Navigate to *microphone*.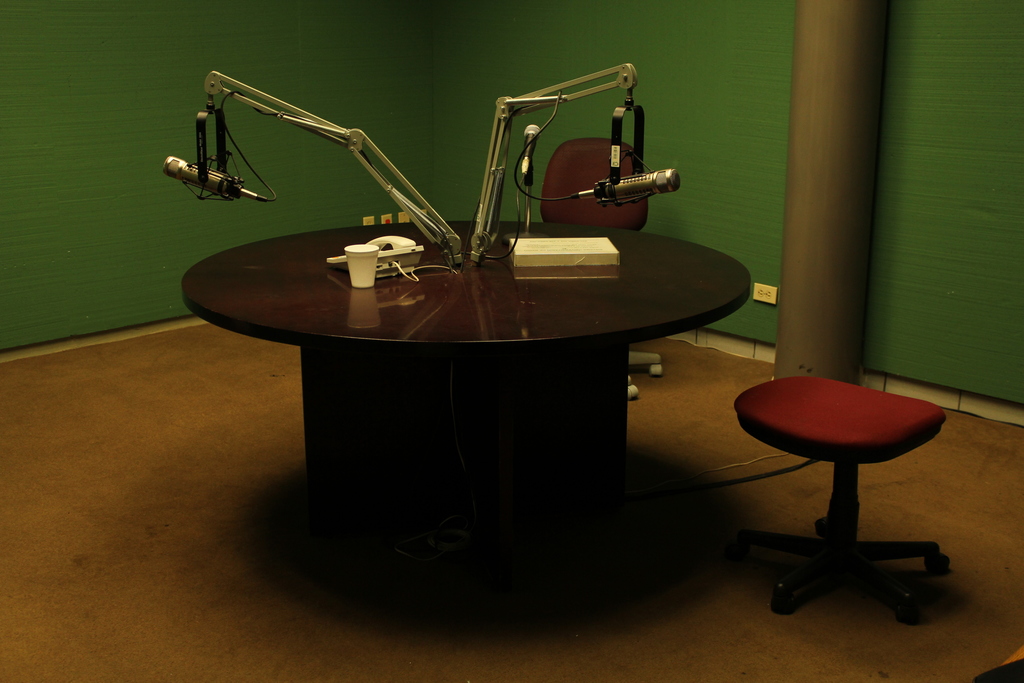
Navigation target: 525/122/540/187.
